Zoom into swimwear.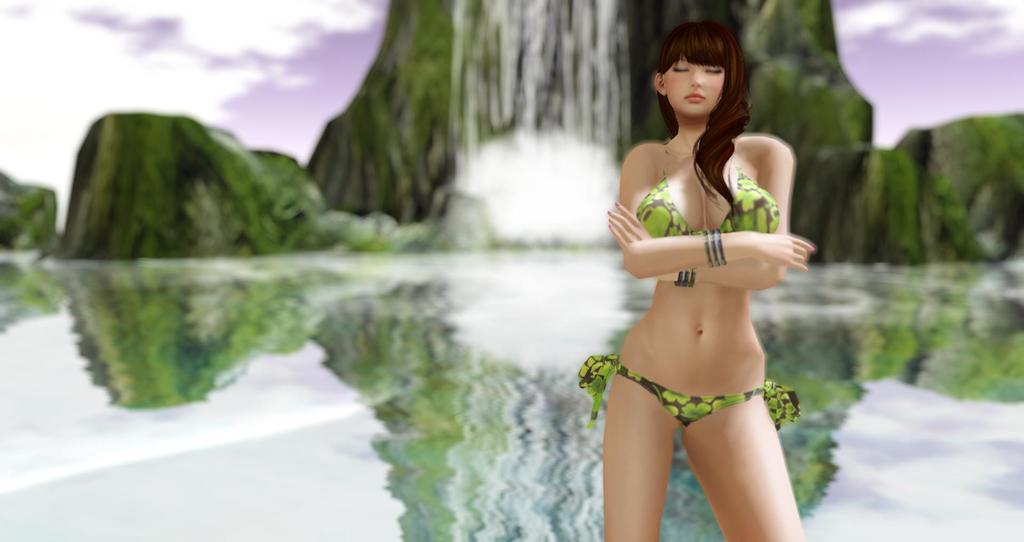
Zoom target: x1=630, y1=141, x2=782, y2=243.
